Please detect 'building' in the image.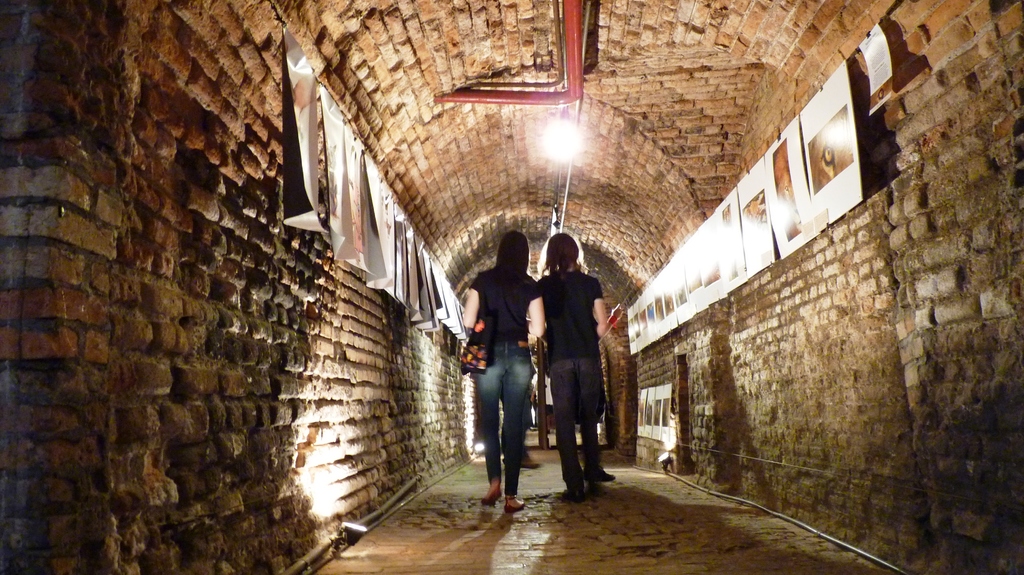
0/0/1023/574.
